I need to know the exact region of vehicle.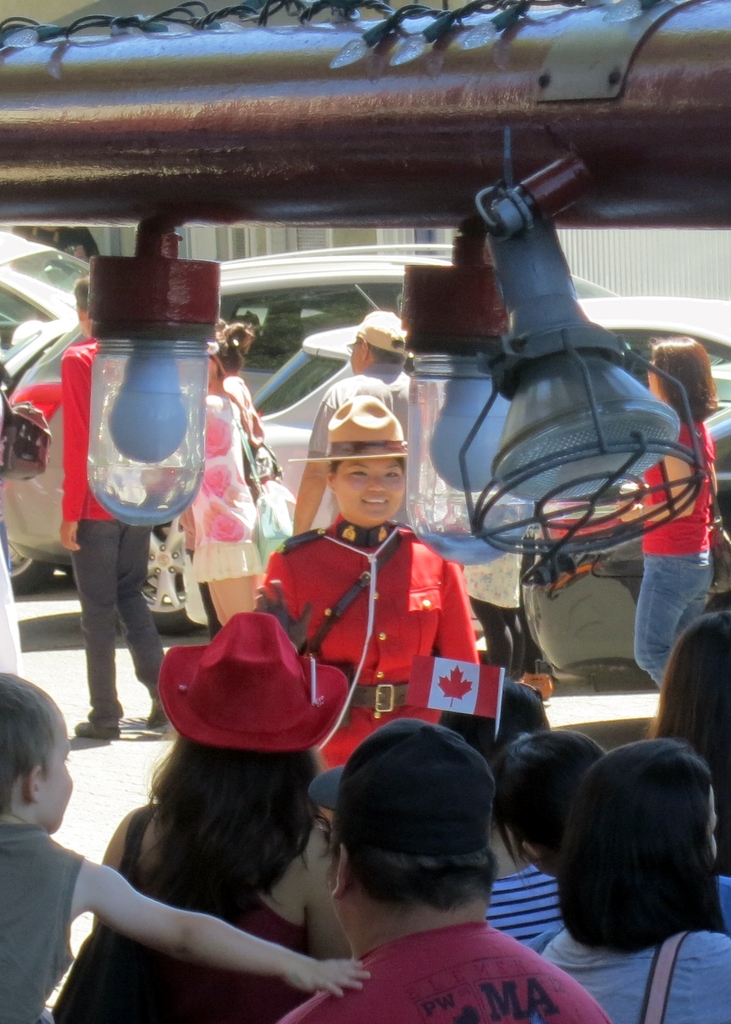
Region: rect(0, 253, 635, 629).
